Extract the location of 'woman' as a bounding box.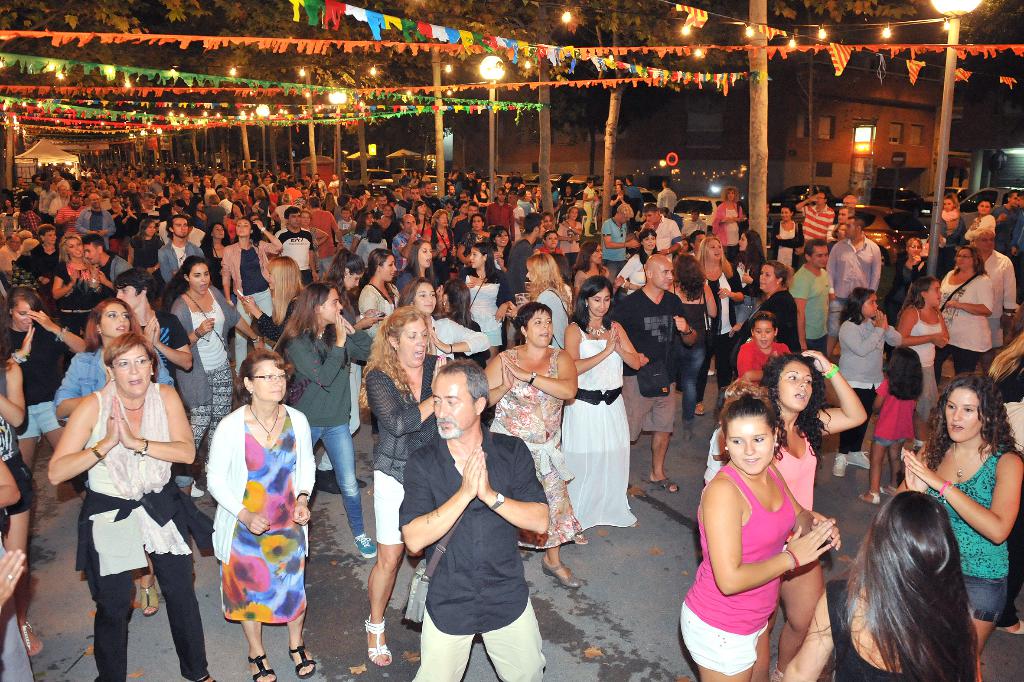
[x1=284, y1=273, x2=384, y2=563].
